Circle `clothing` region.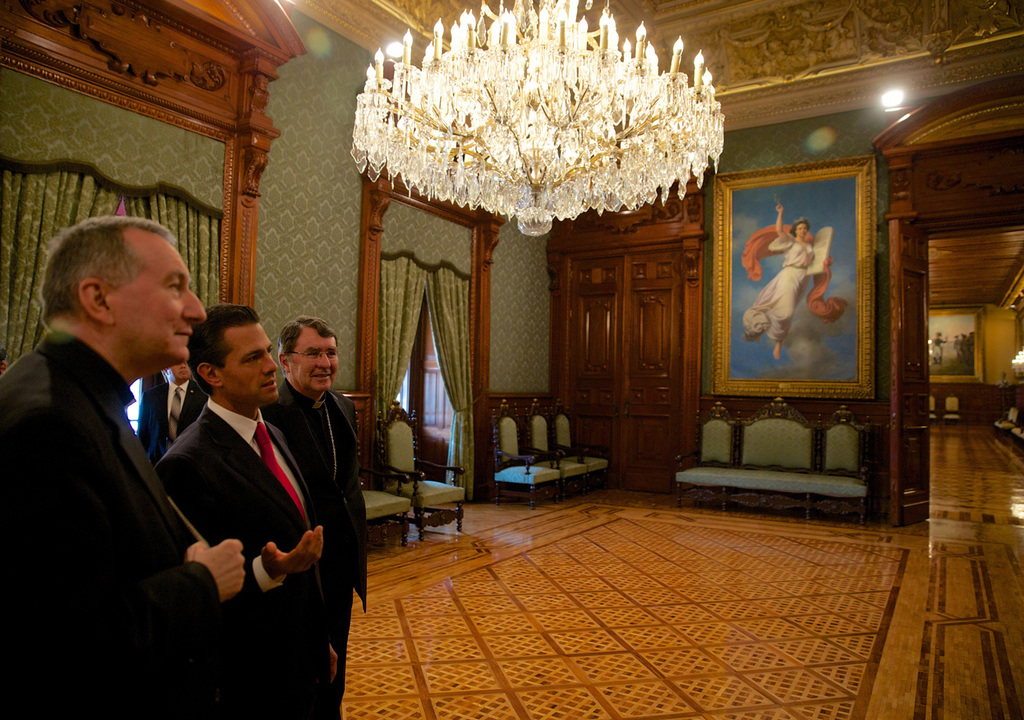
Region: <bbox>17, 277, 228, 689</bbox>.
